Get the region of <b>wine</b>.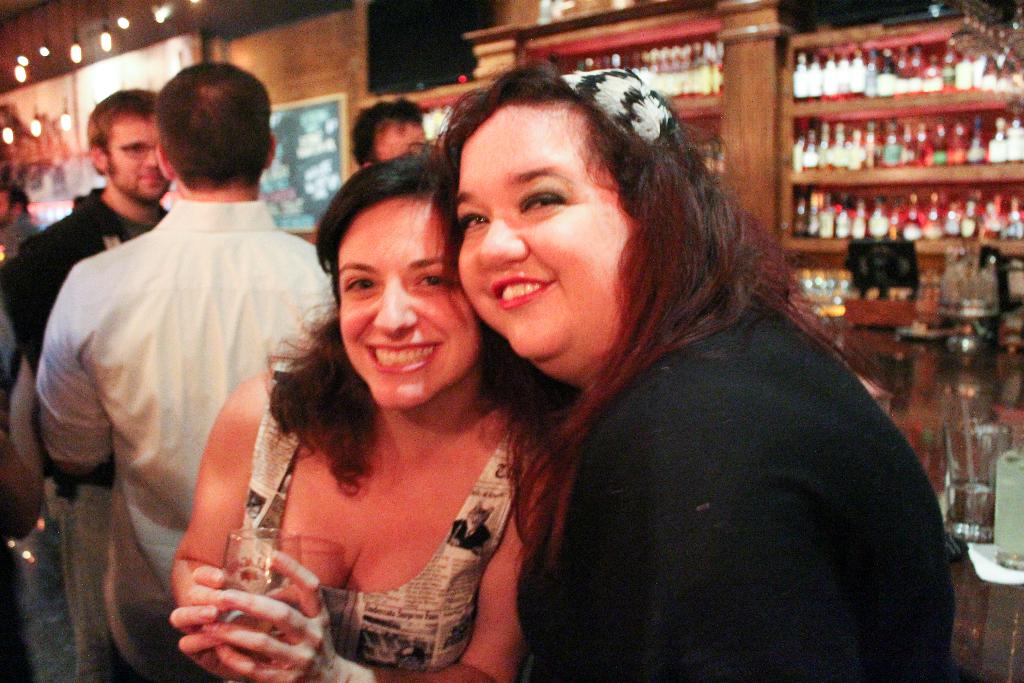
[x1=224, y1=604, x2=298, y2=671].
